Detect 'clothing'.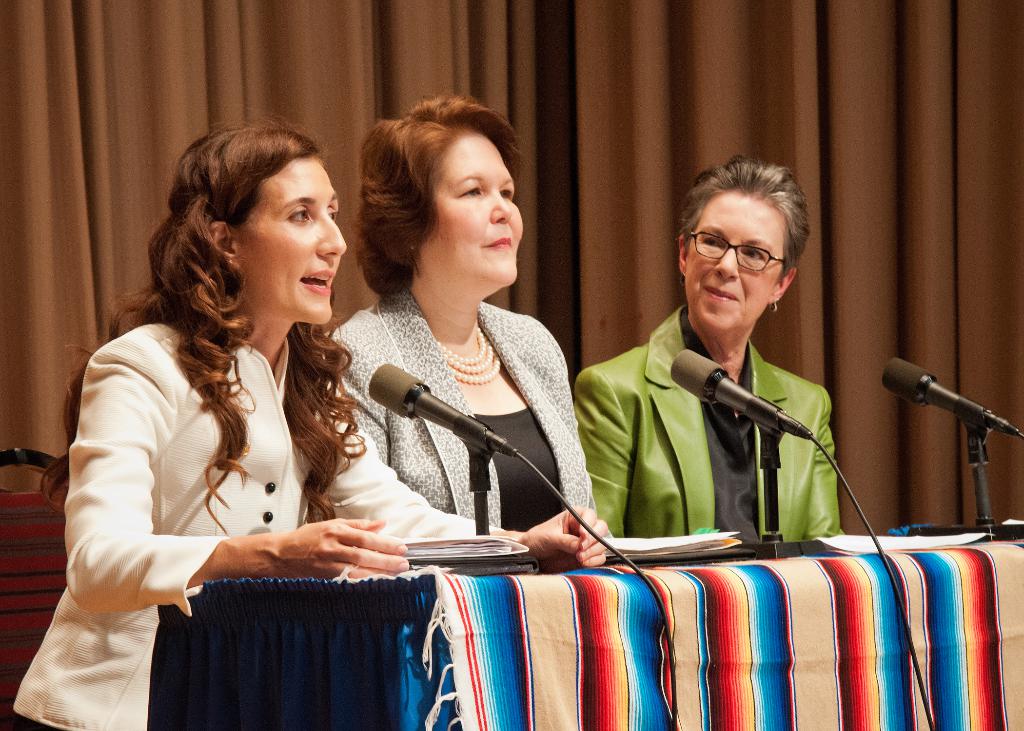
Detected at <box>584,252,869,584</box>.
